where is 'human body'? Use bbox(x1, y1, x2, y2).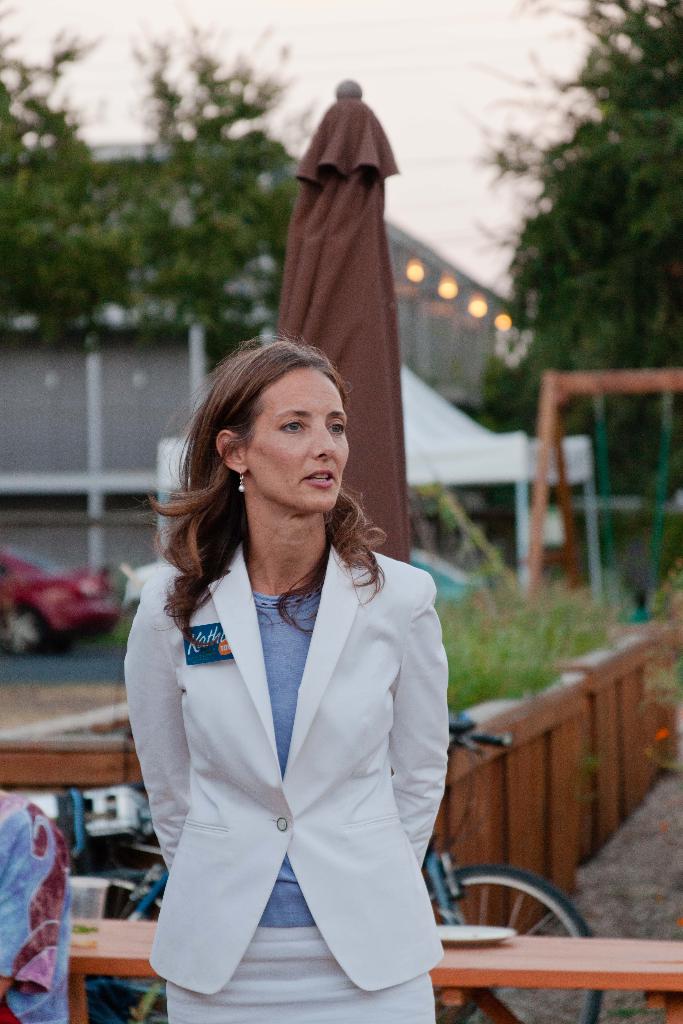
bbox(118, 331, 458, 1023).
